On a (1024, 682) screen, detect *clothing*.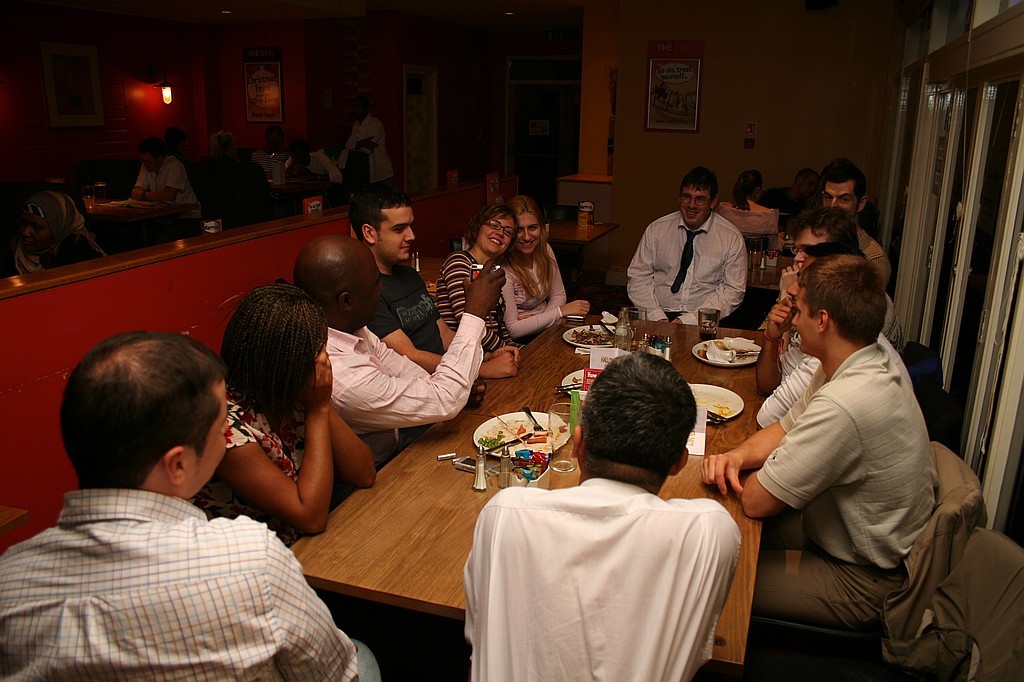
select_region(631, 188, 769, 328).
